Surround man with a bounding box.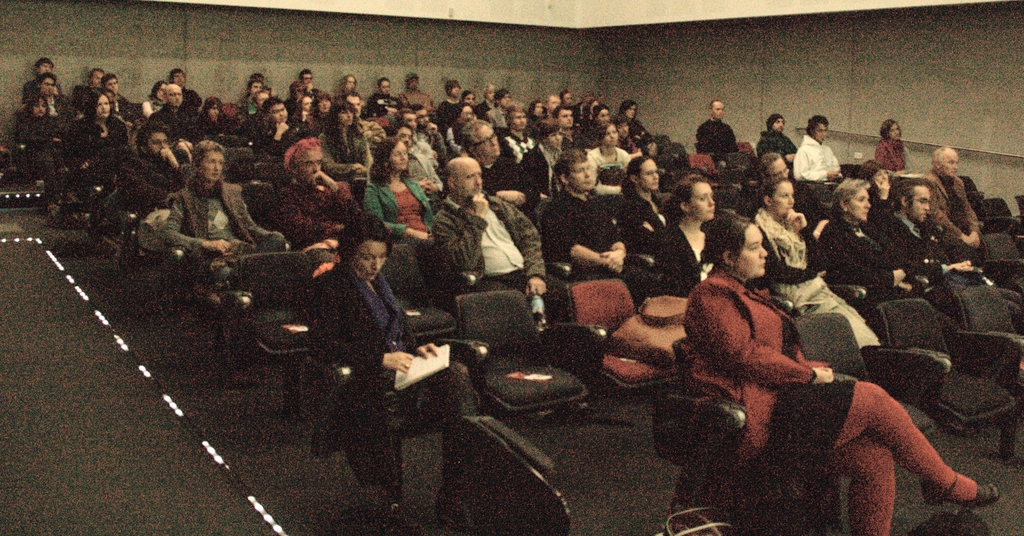
bbox=[301, 70, 323, 107].
